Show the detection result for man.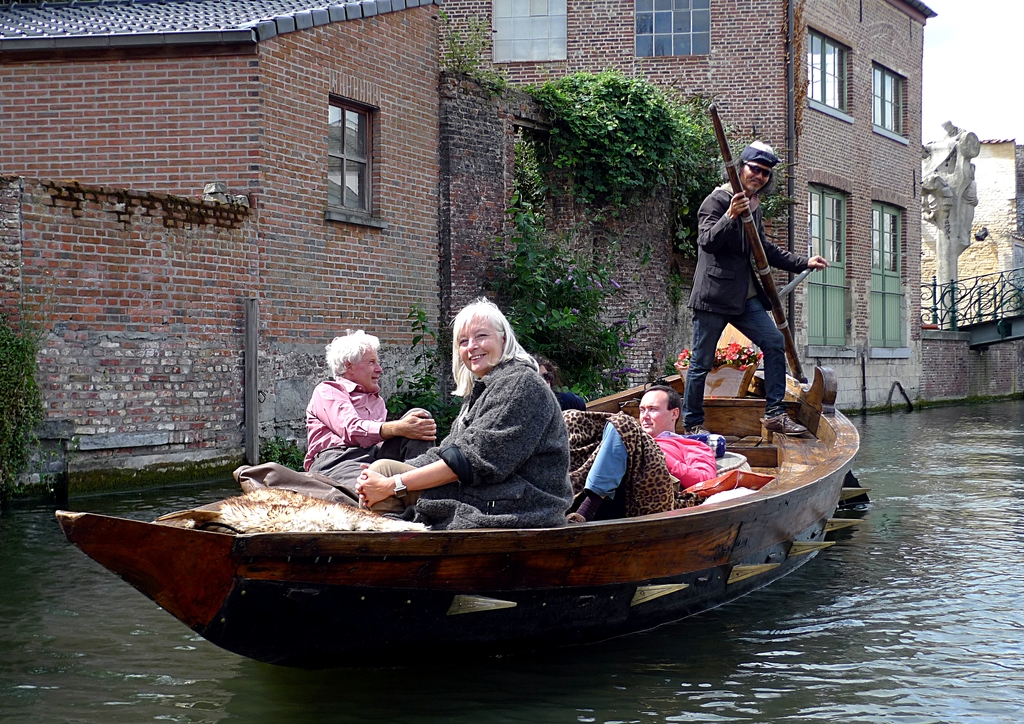
x1=305 y1=325 x2=429 y2=506.
